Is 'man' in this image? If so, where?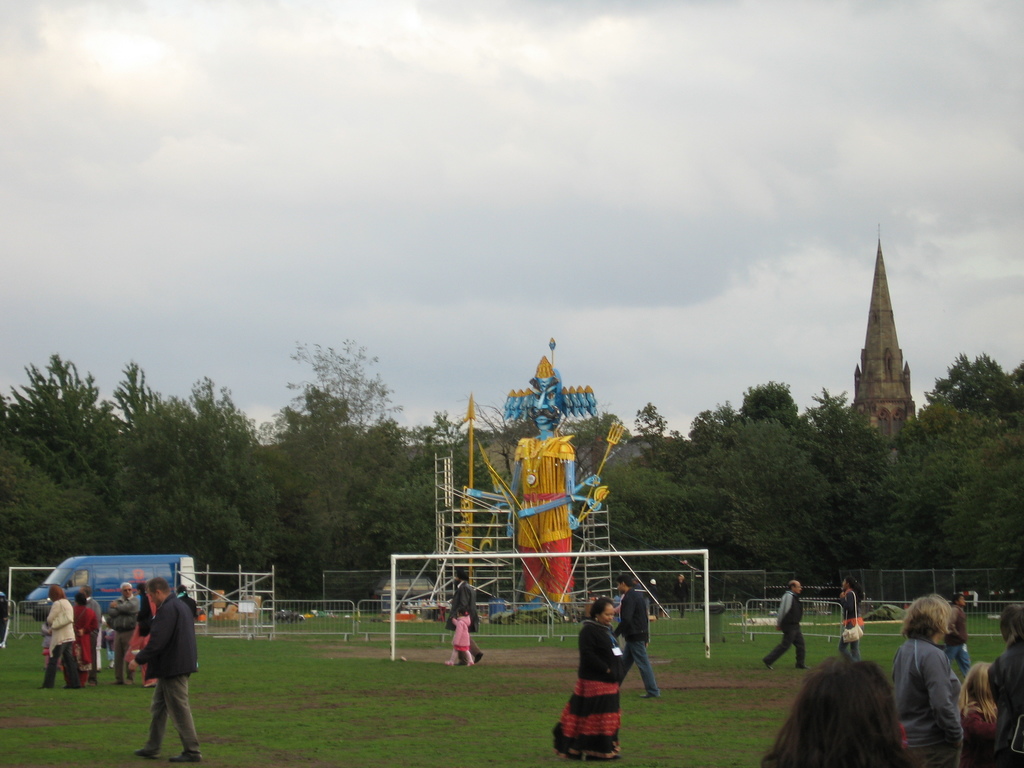
Yes, at box=[76, 584, 102, 685].
